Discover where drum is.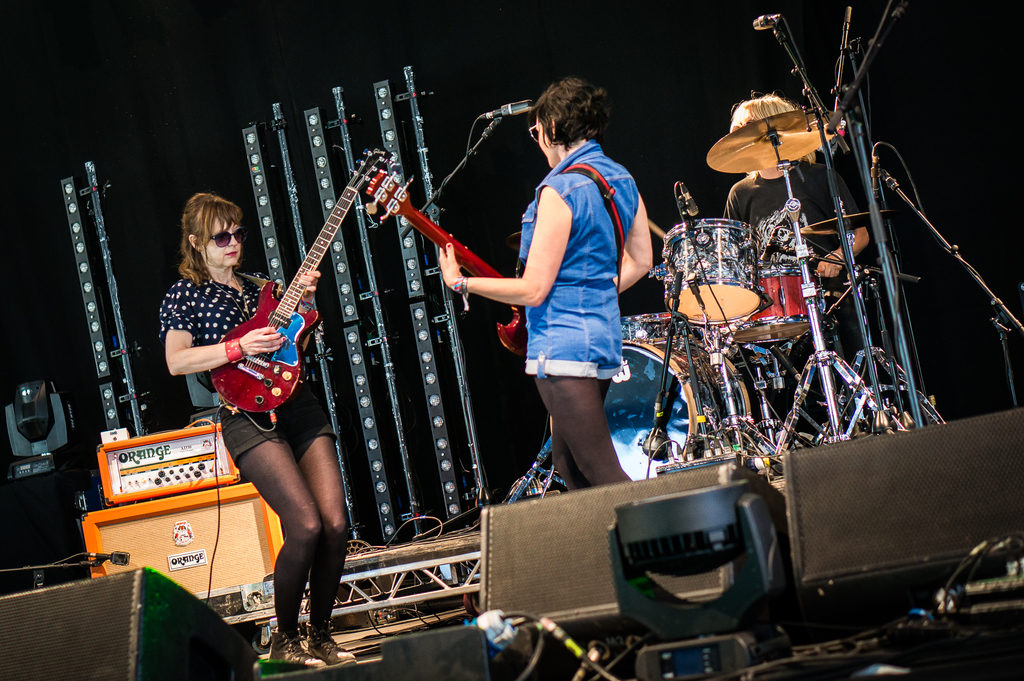
Discovered at region(656, 218, 762, 321).
